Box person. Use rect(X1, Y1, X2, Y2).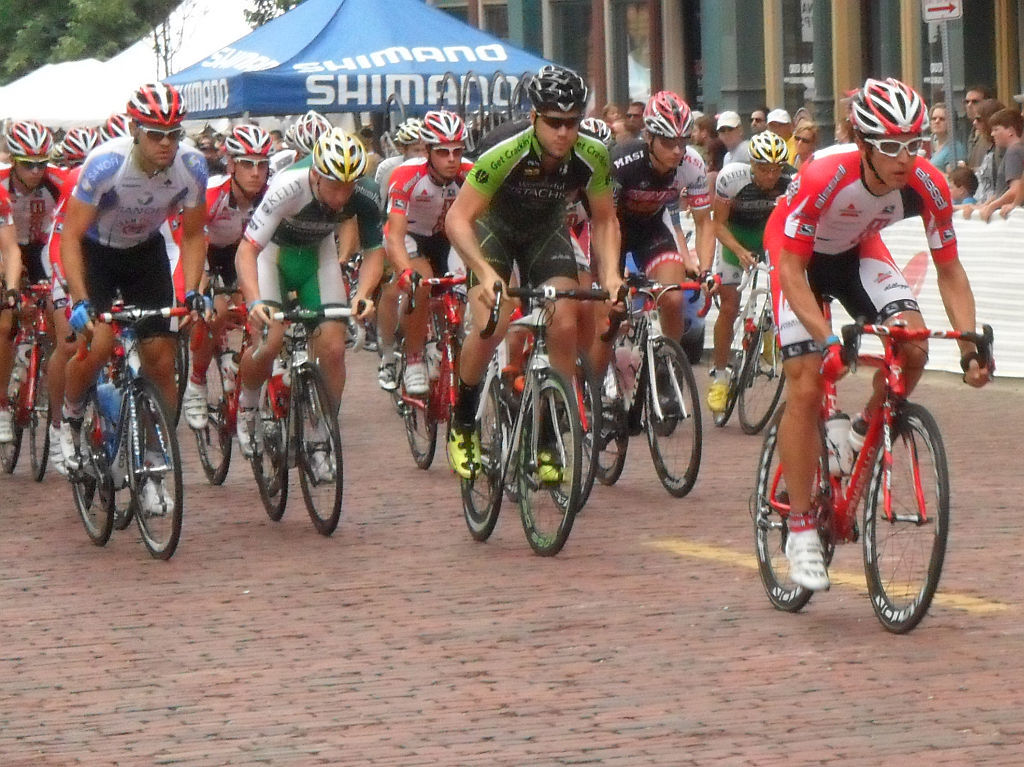
rect(387, 109, 477, 399).
